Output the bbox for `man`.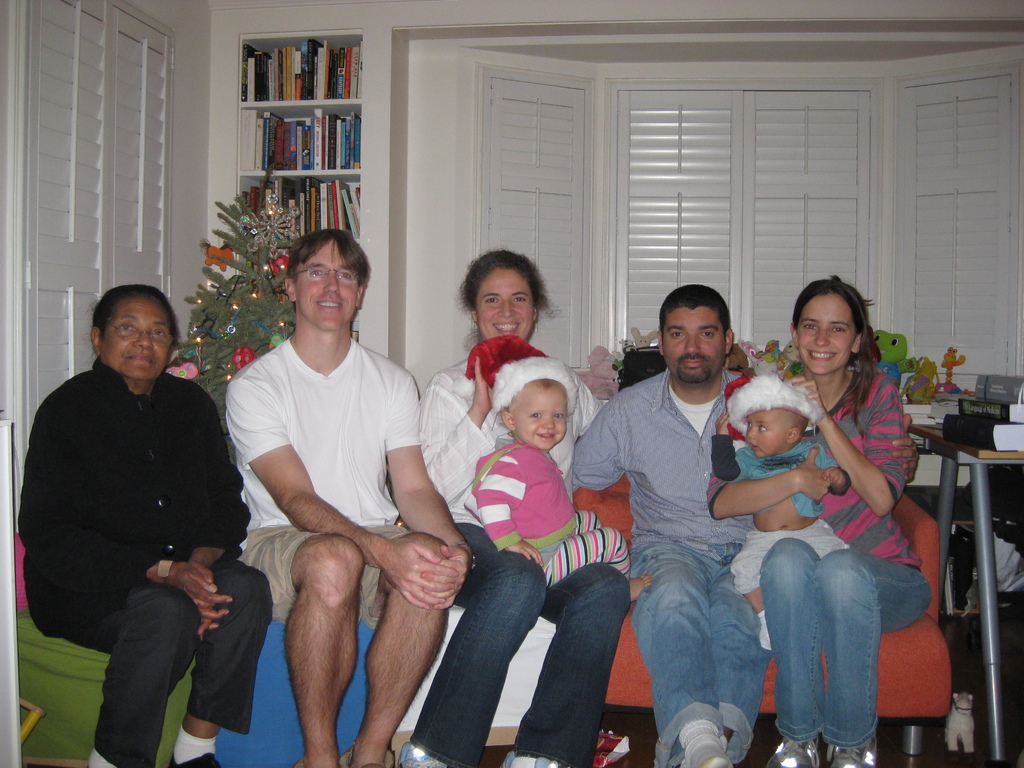
(571, 284, 769, 767).
